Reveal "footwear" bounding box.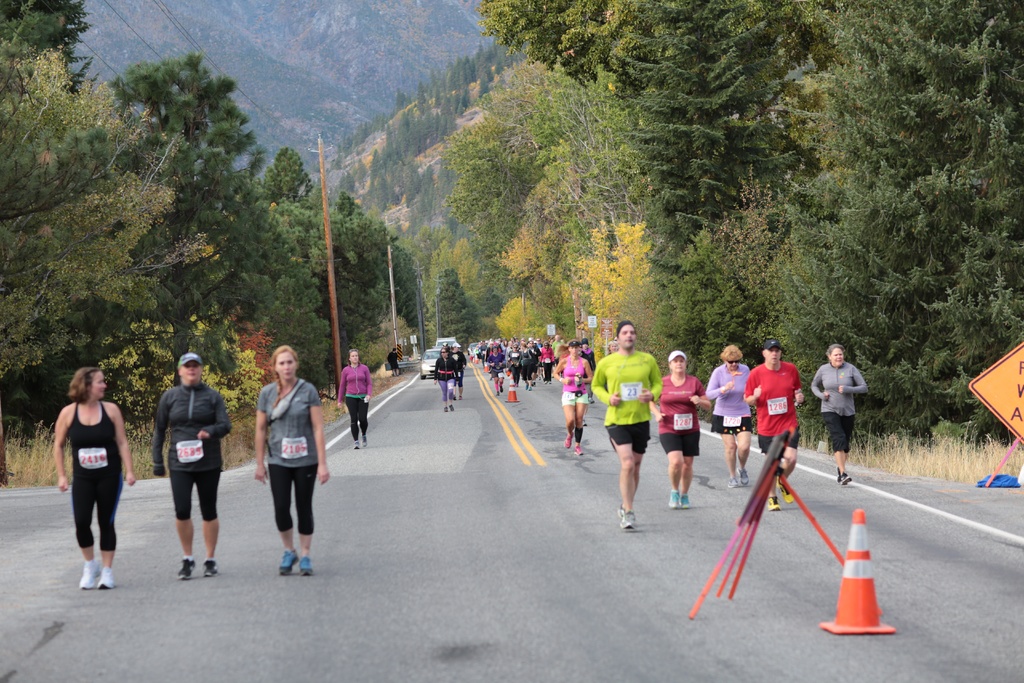
Revealed: bbox(279, 548, 299, 577).
